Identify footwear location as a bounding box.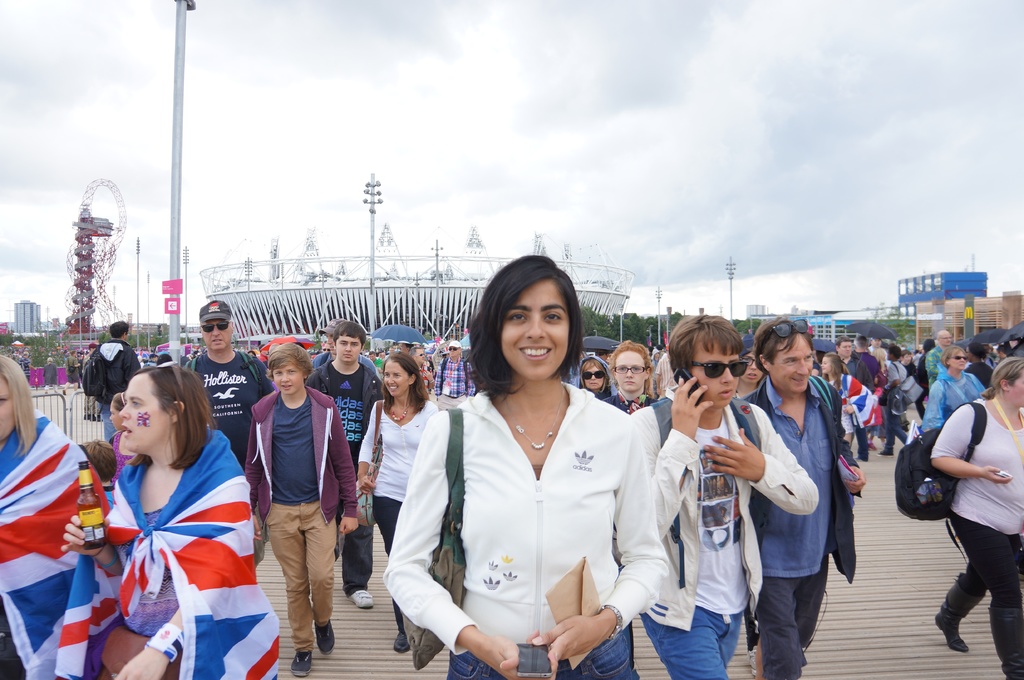
<bbox>290, 646, 312, 679</bbox>.
